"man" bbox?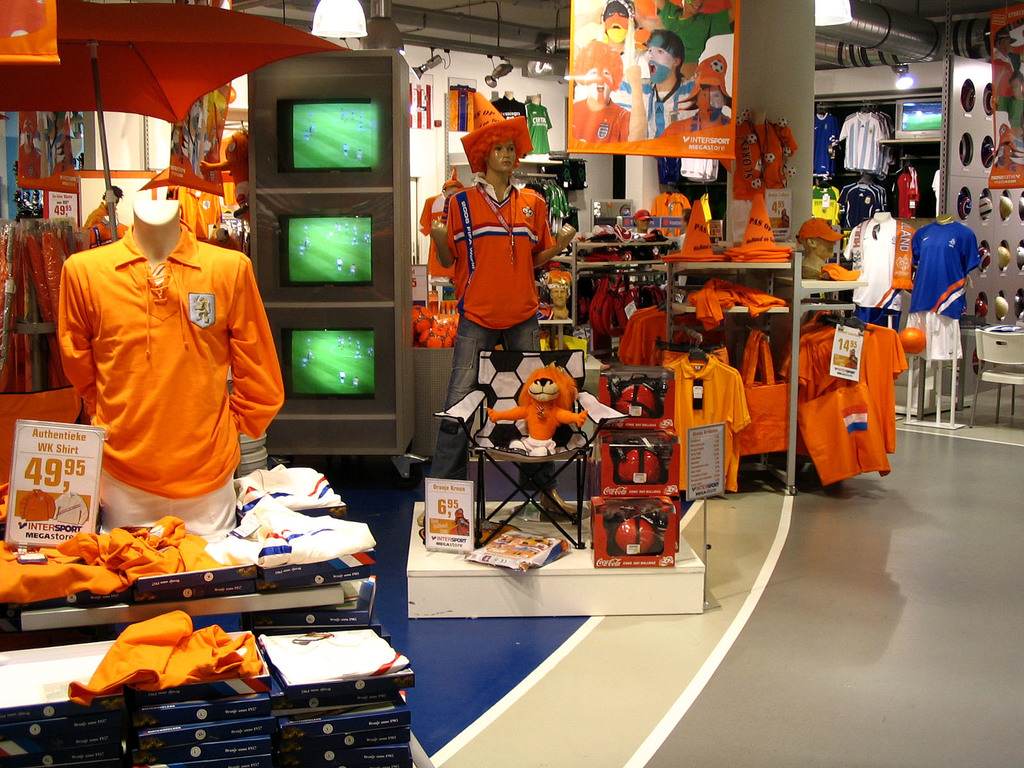
l=415, t=81, r=583, b=499
